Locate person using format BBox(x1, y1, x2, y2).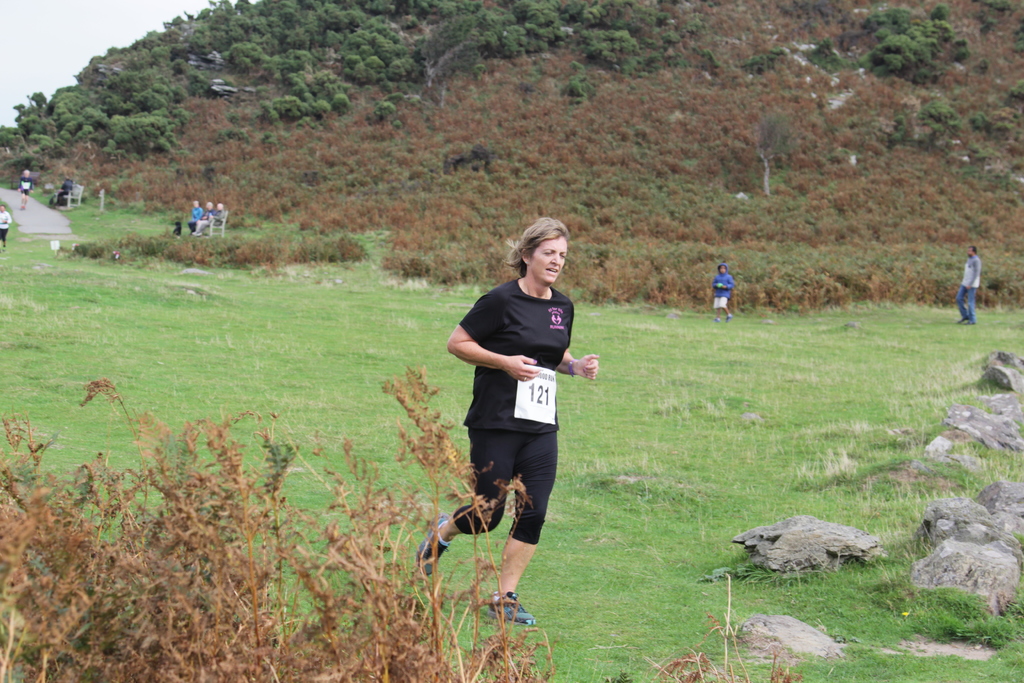
BBox(456, 210, 595, 617).
